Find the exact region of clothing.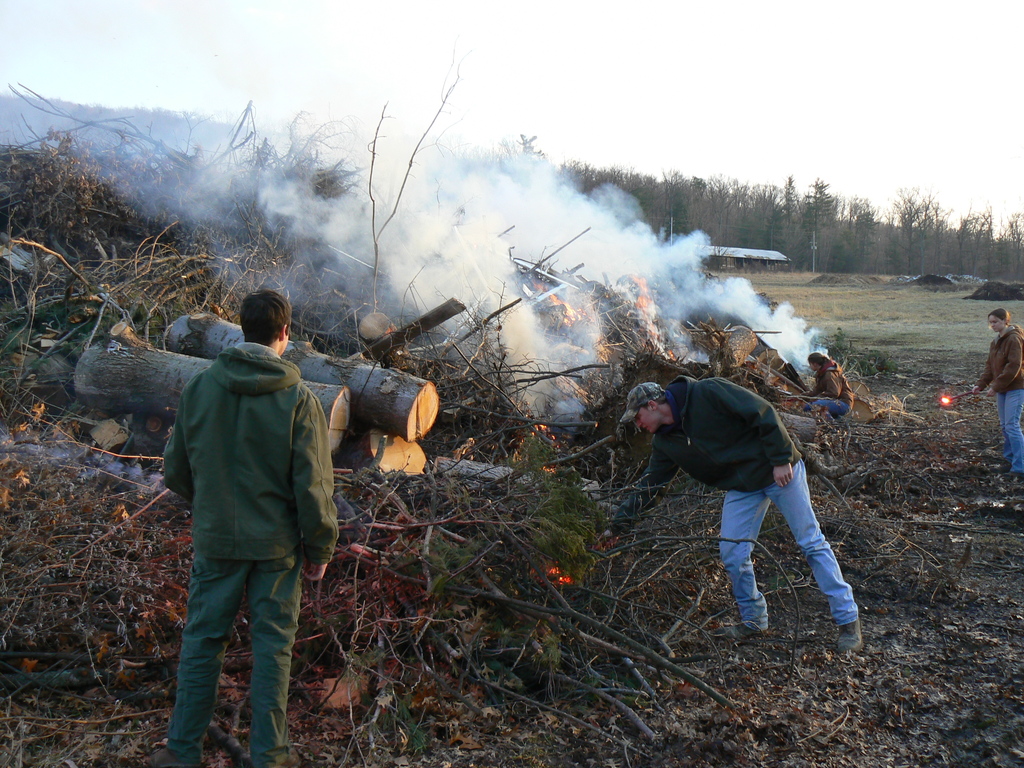
Exact region: <bbox>803, 358, 854, 418</bbox>.
